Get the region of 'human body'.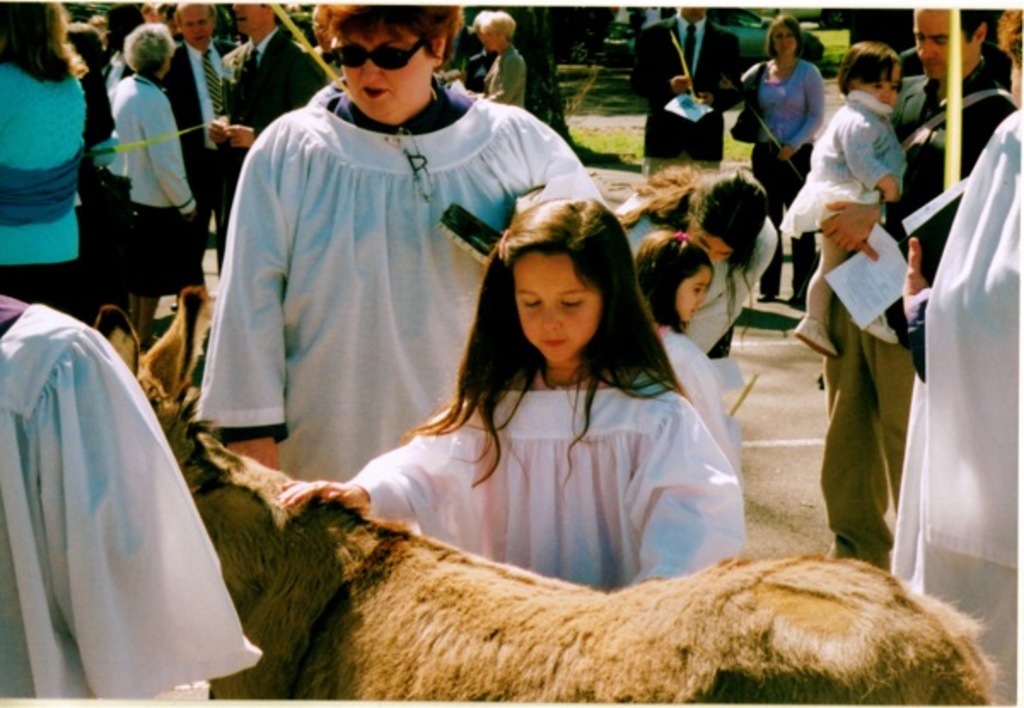
(104, 0, 147, 53).
